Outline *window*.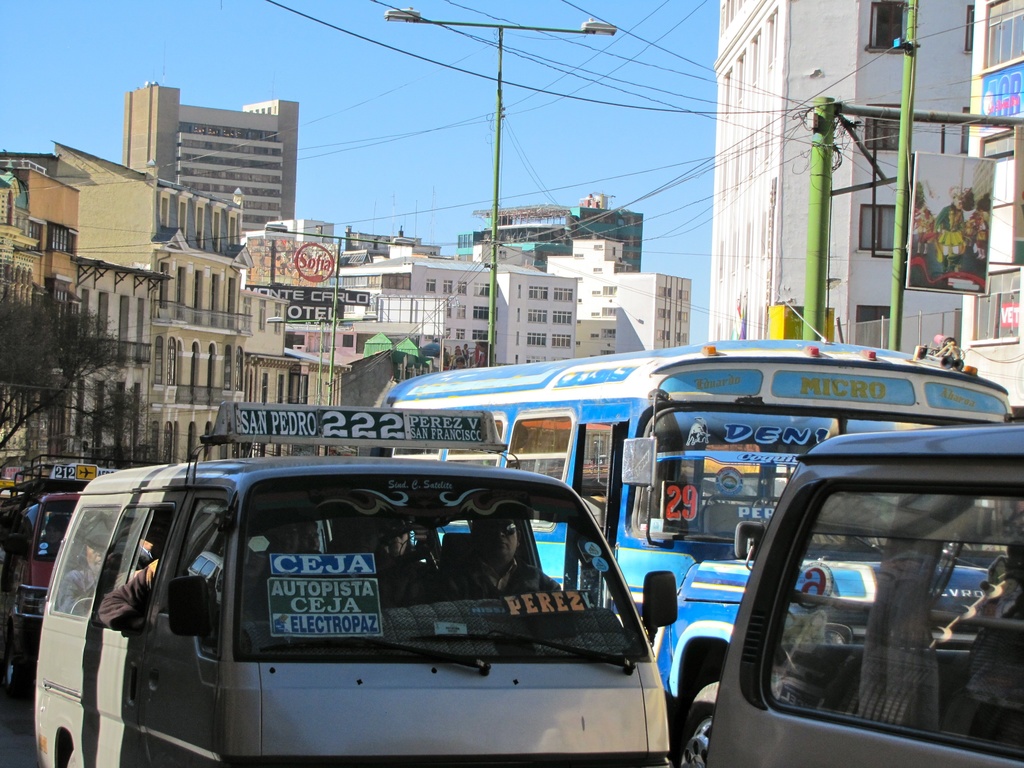
Outline: bbox=(457, 282, 469, 295).
